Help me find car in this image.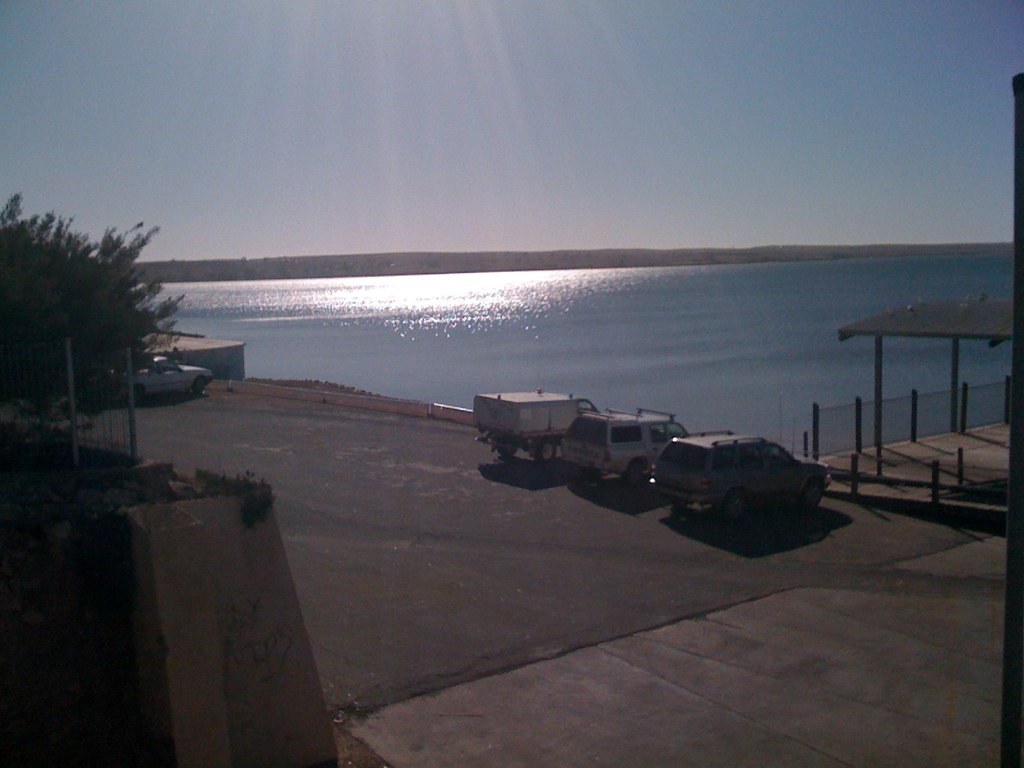
Found it: {"x1": 648, "y1": 434, "x2": 829, "y2": 520}.
